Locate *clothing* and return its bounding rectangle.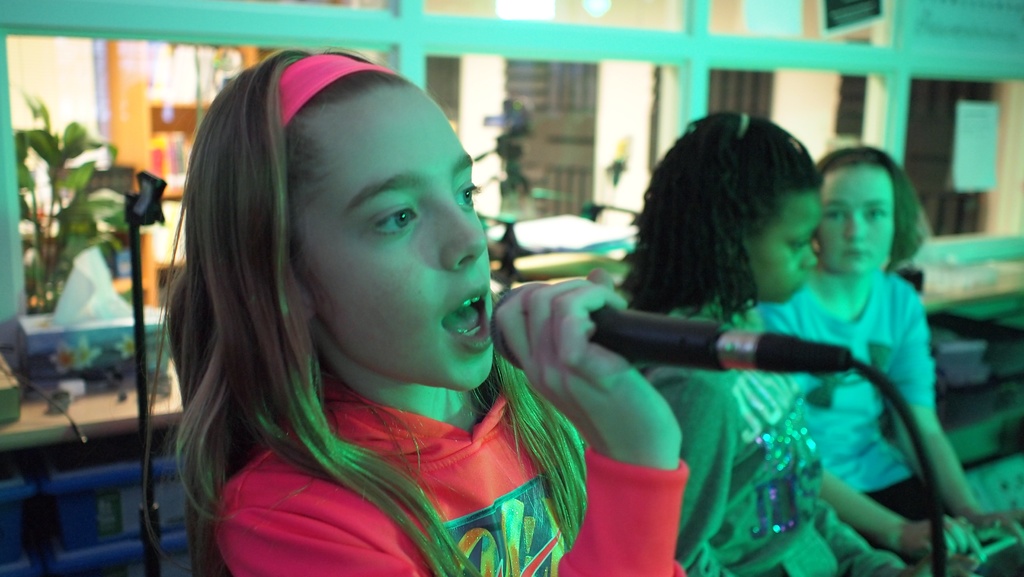
198:320:689:576.
